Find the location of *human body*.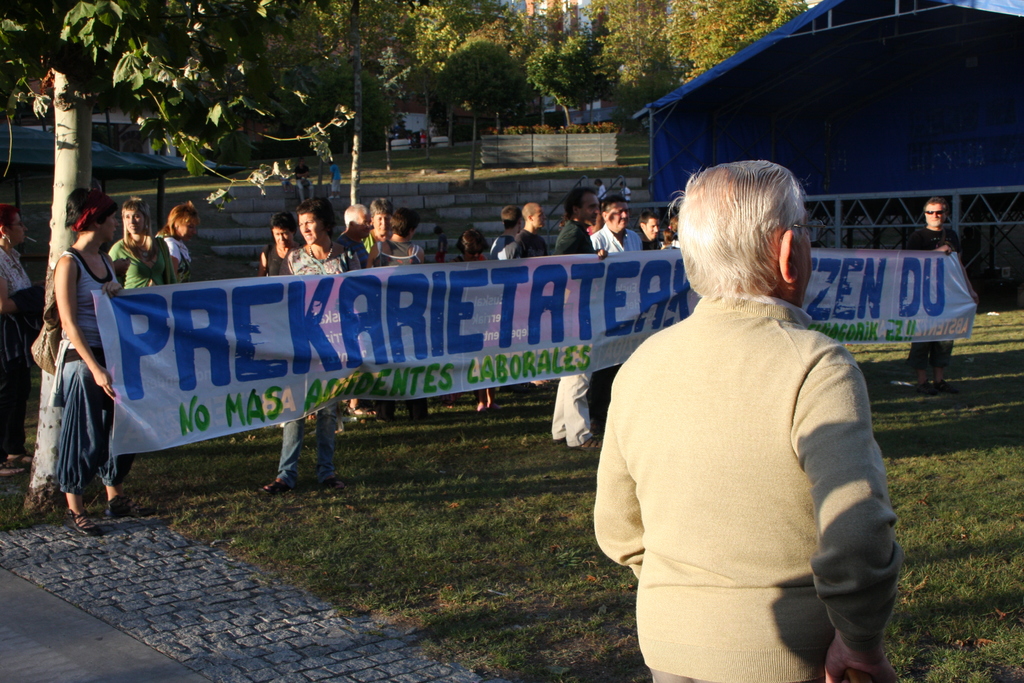
Location: Rect(586, 222, 639, 254).
